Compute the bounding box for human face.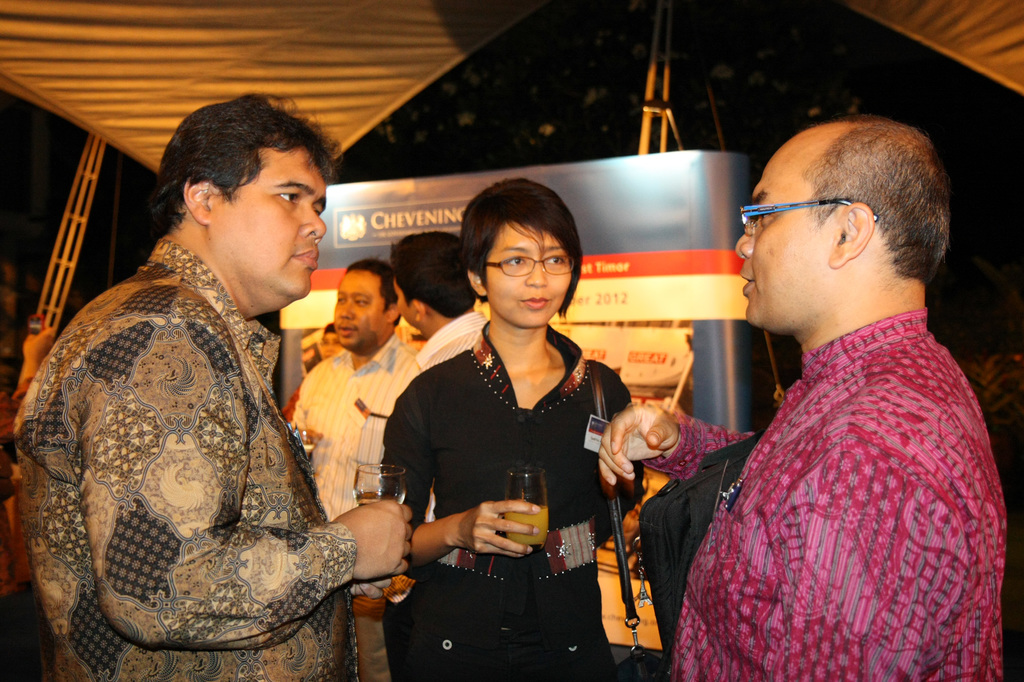
x1=390 y1=275 x2=415 y2=329.
